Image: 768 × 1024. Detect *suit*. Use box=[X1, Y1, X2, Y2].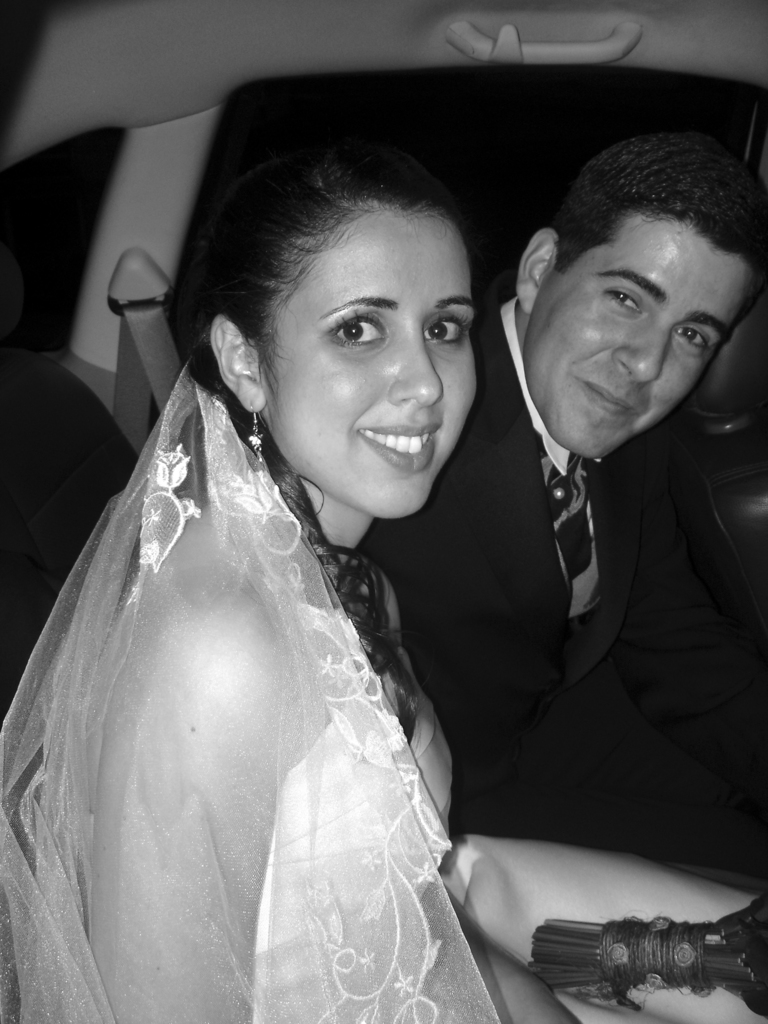
box=[379, 313, 694, 828].
